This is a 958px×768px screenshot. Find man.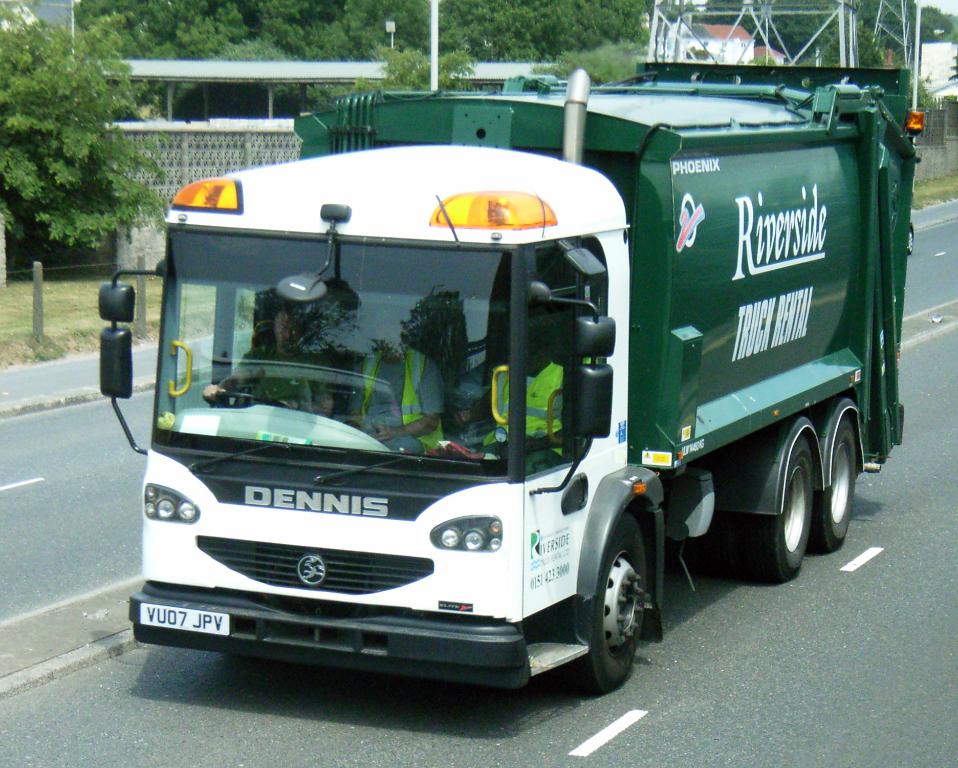
Bounding box: 477, 332, 568, 471.
